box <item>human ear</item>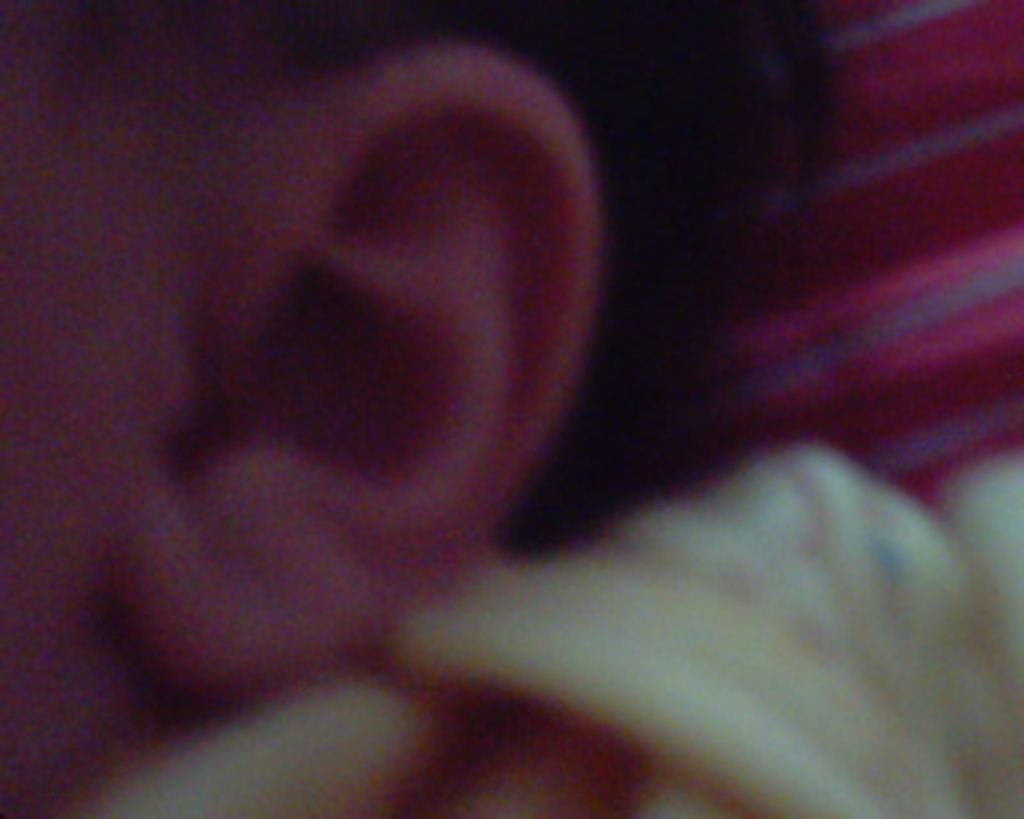
bbox=(125, 45, 602, 691)
